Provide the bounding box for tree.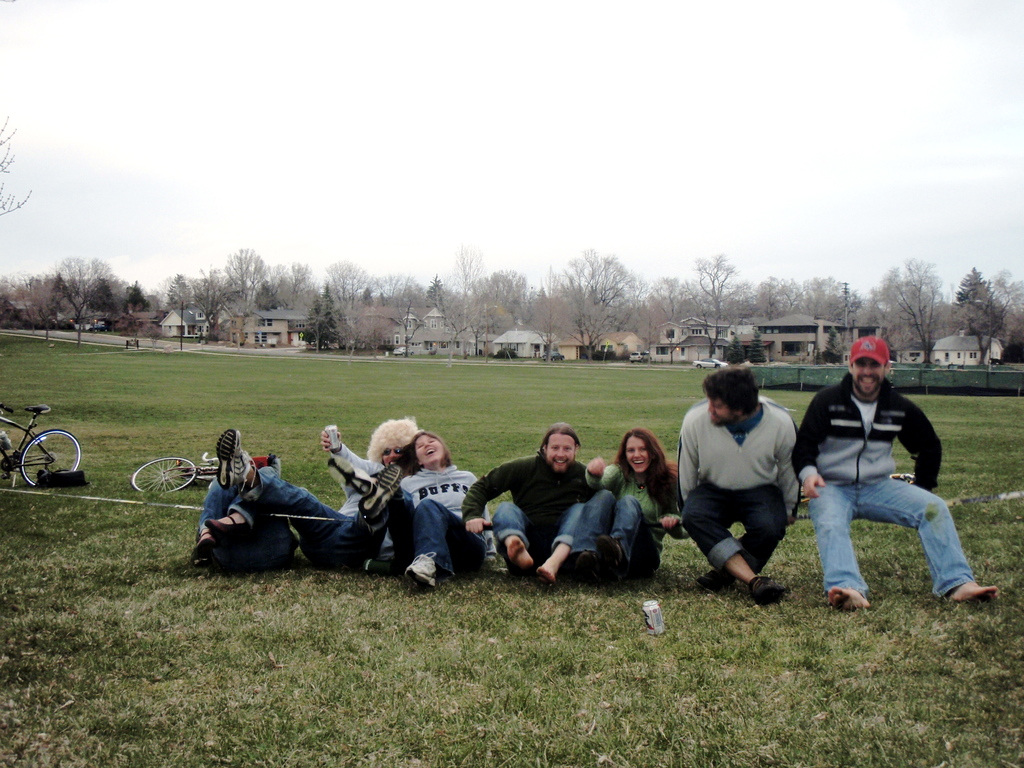
box(653, 276, 691, 321).
